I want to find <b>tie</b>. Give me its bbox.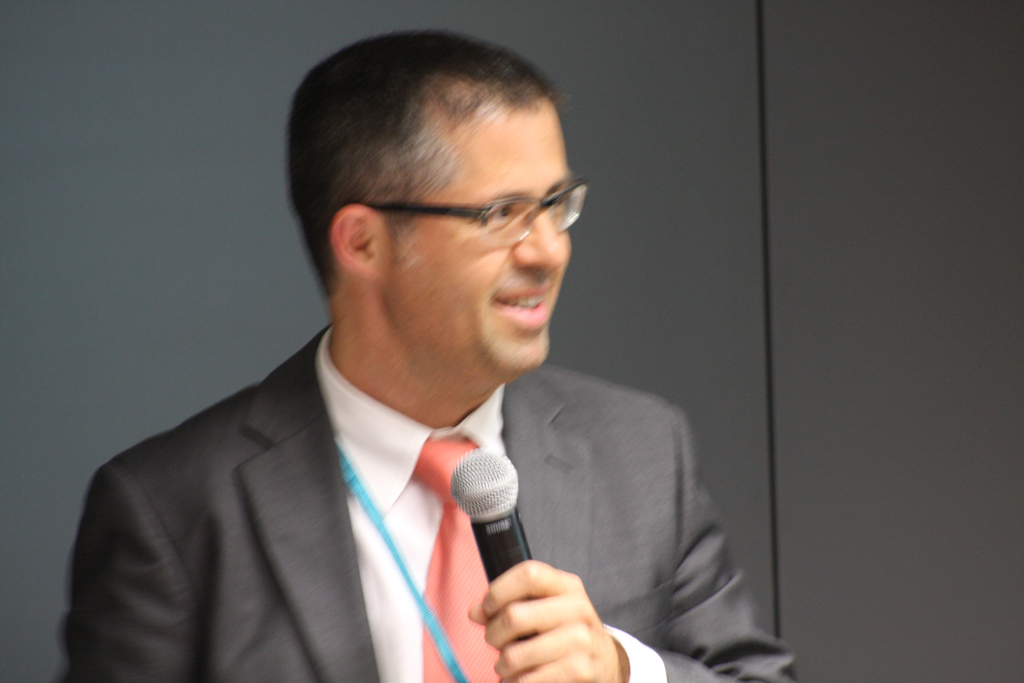
l=414, t=436, r=522, b=682.
